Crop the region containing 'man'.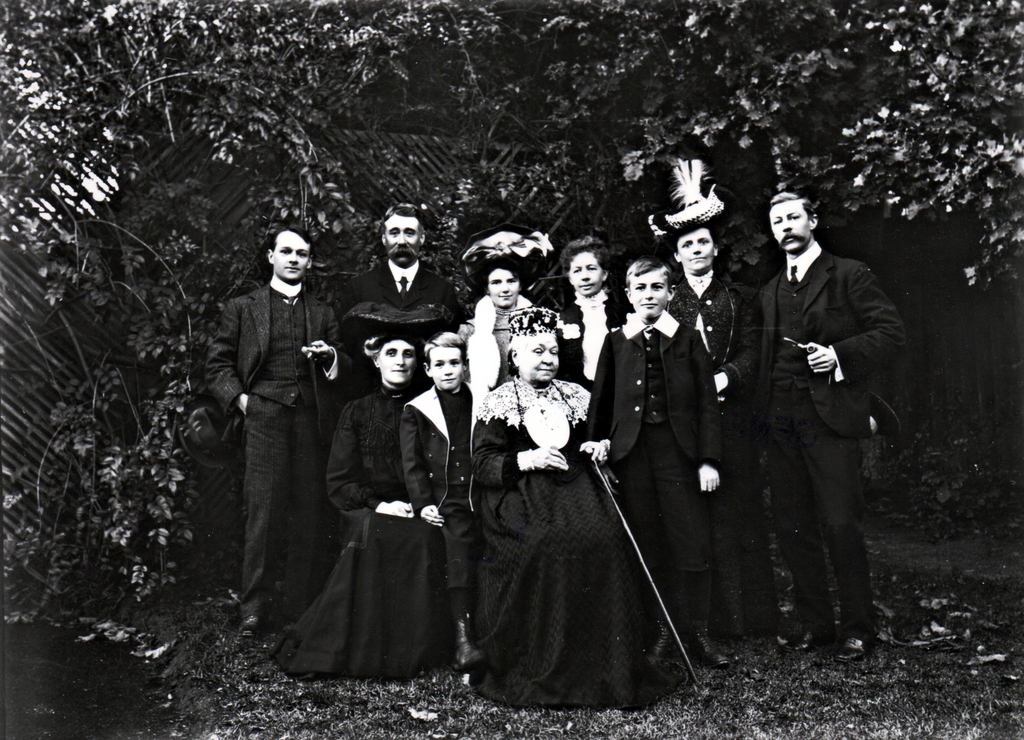
Crop region: Rect(333, 199, 465, 334).
